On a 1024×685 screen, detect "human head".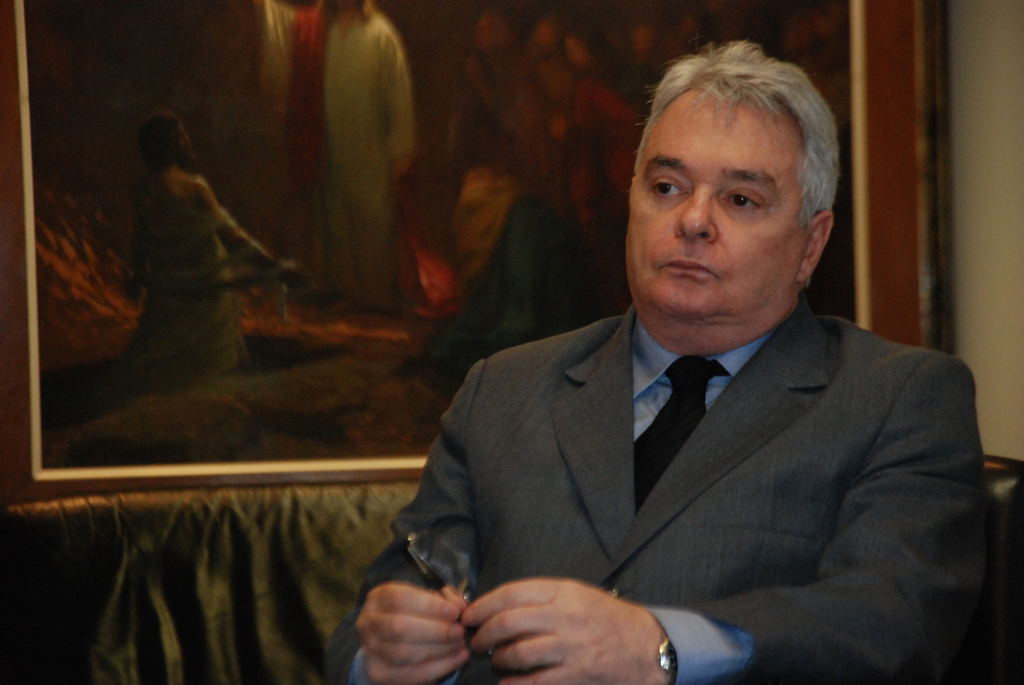
rect(140, 112, 196, 162).
